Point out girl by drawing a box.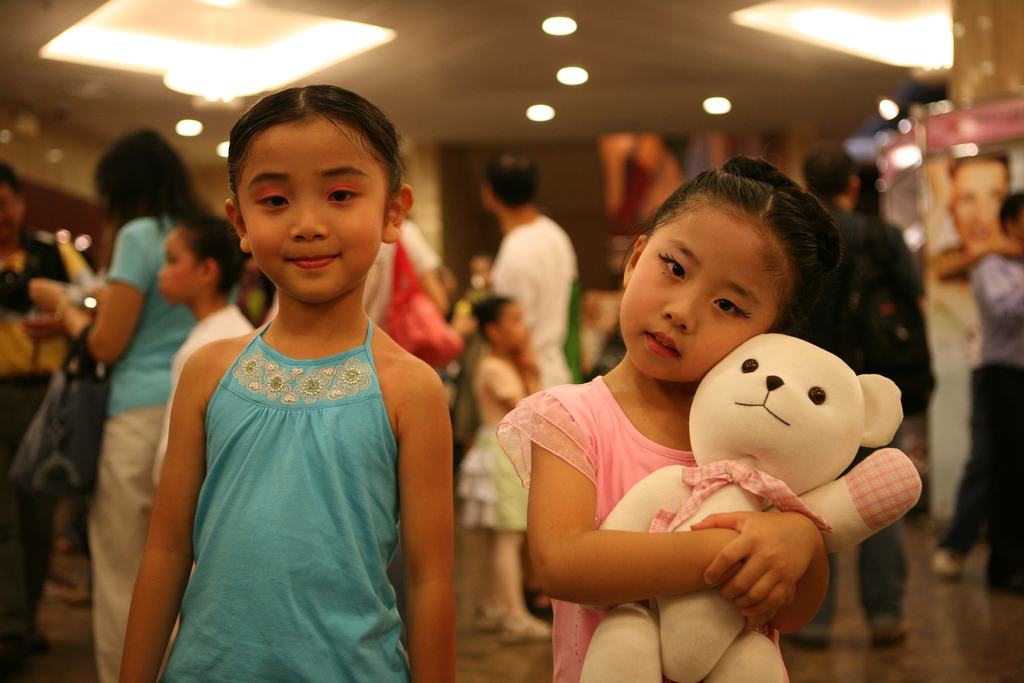
bbox(493, 152, 842, 682).
